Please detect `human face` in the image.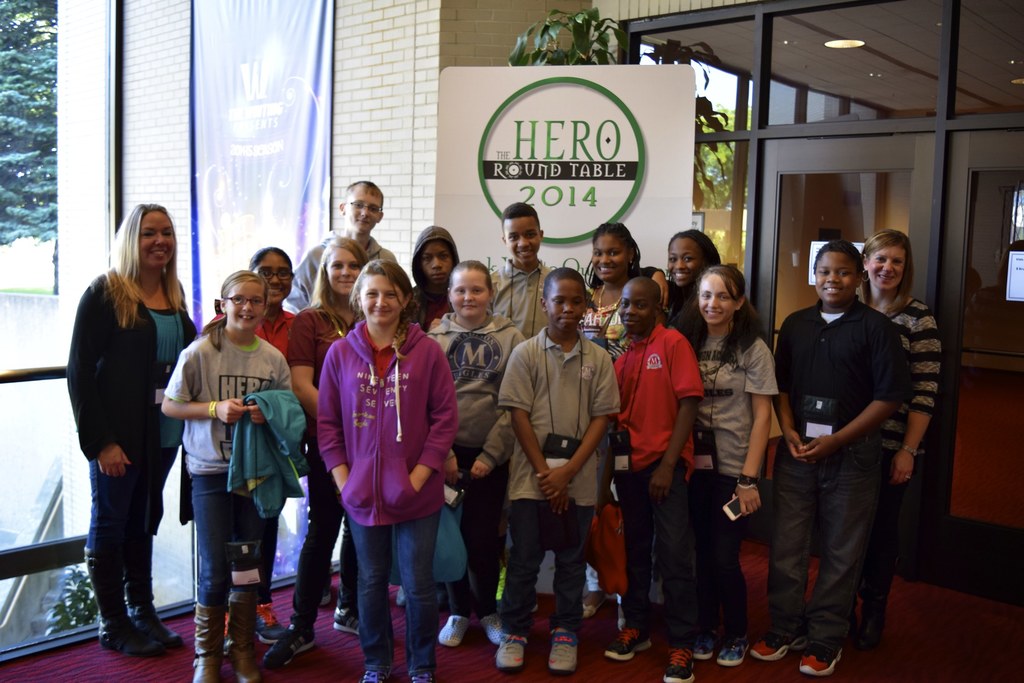
select_region(422, 239, 458, 285).
